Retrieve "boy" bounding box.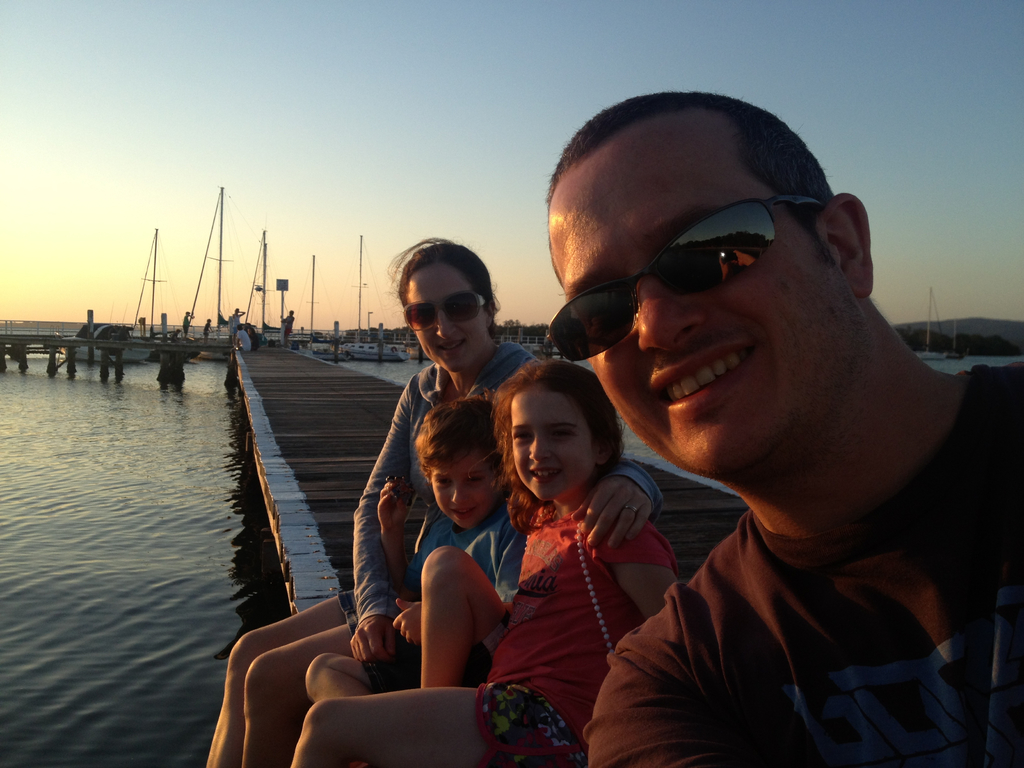
Bounding box: detection(306, 371, 557, 707).
